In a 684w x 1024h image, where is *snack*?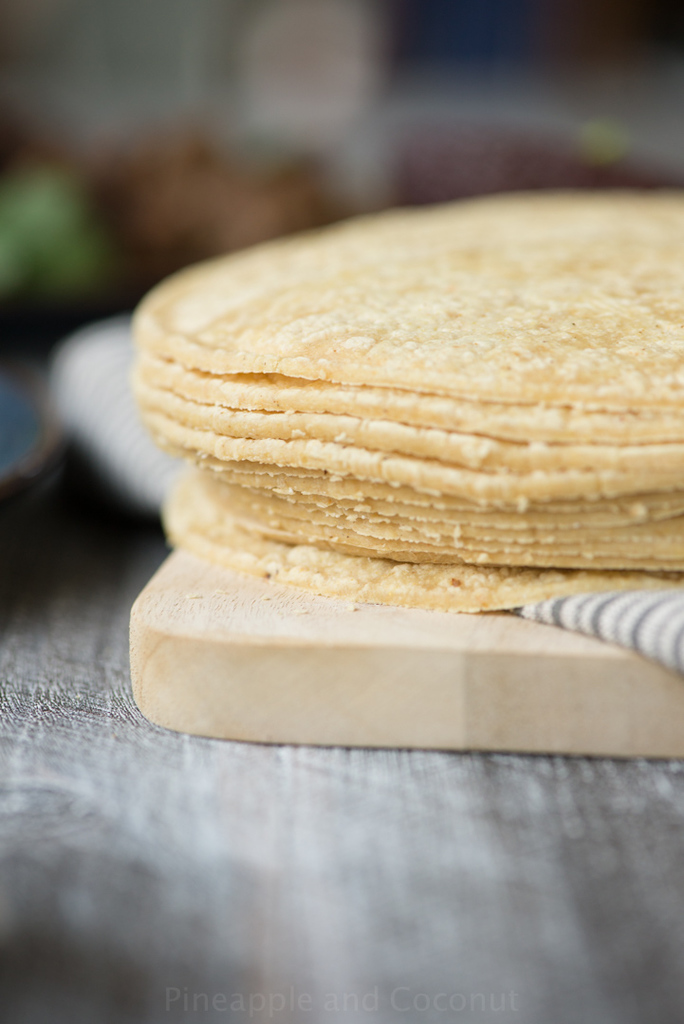
select_region(104, 204, 683, 564).
